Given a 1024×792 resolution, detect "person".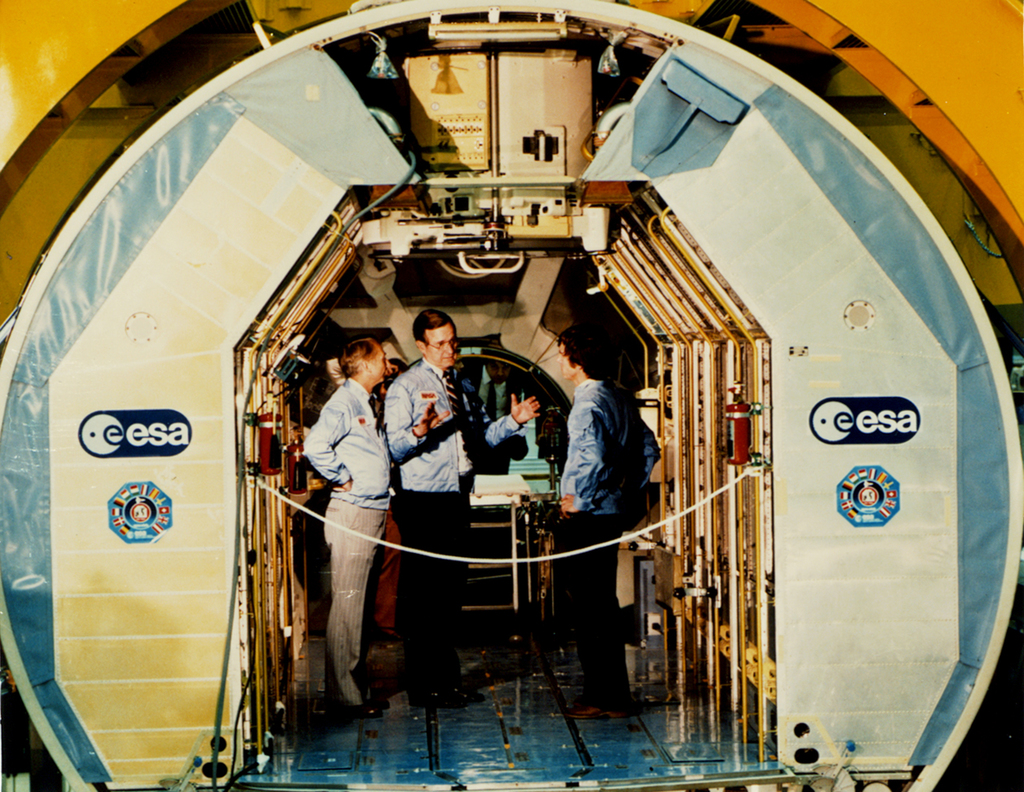
(x1=301, y1=321, x2=399, y2=721).
